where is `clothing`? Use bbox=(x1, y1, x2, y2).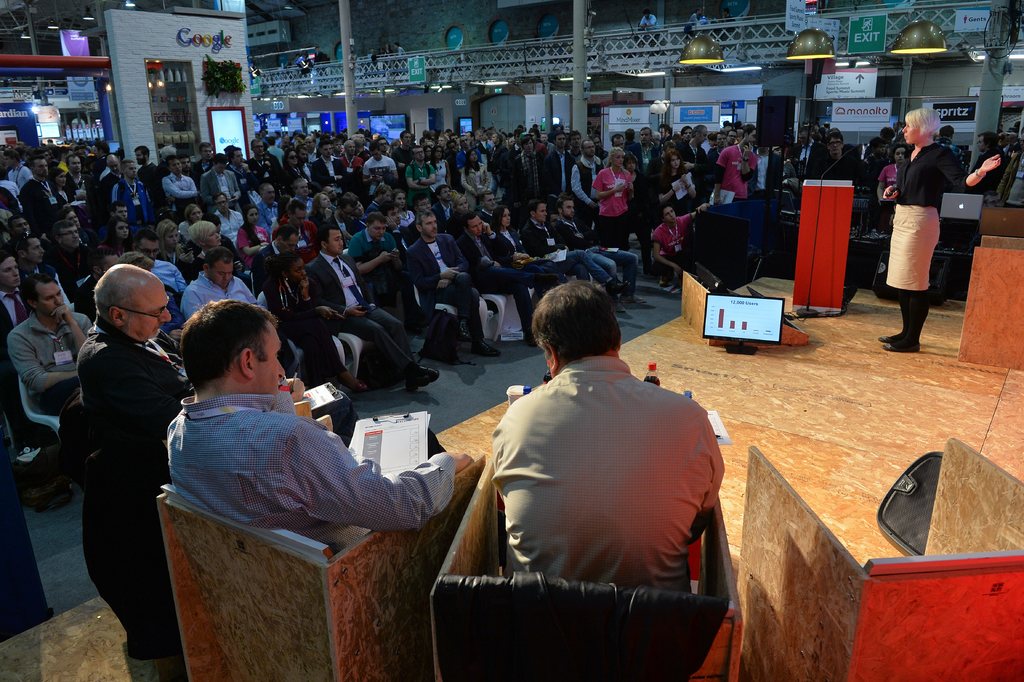
bbox=(887, 139, 992, 348).
